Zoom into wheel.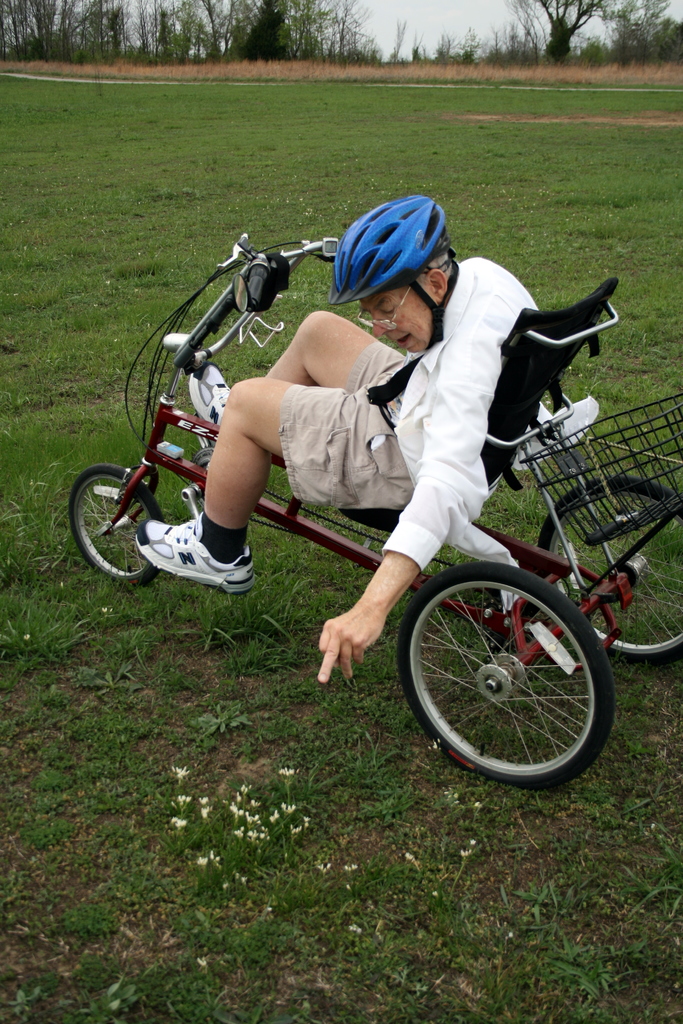
Zoom target: [x1=533, y1=472, x2=682, y2=669].
